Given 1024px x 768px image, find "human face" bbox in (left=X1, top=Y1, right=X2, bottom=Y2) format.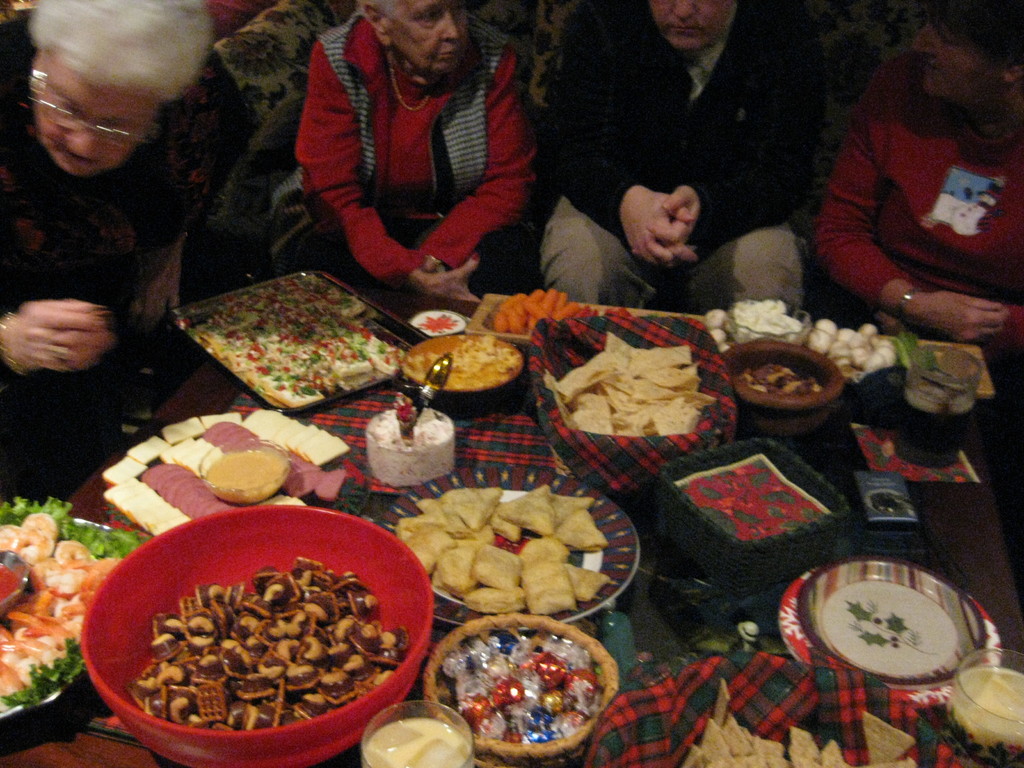
(left=29, top=53, right=146, bottom=171).
